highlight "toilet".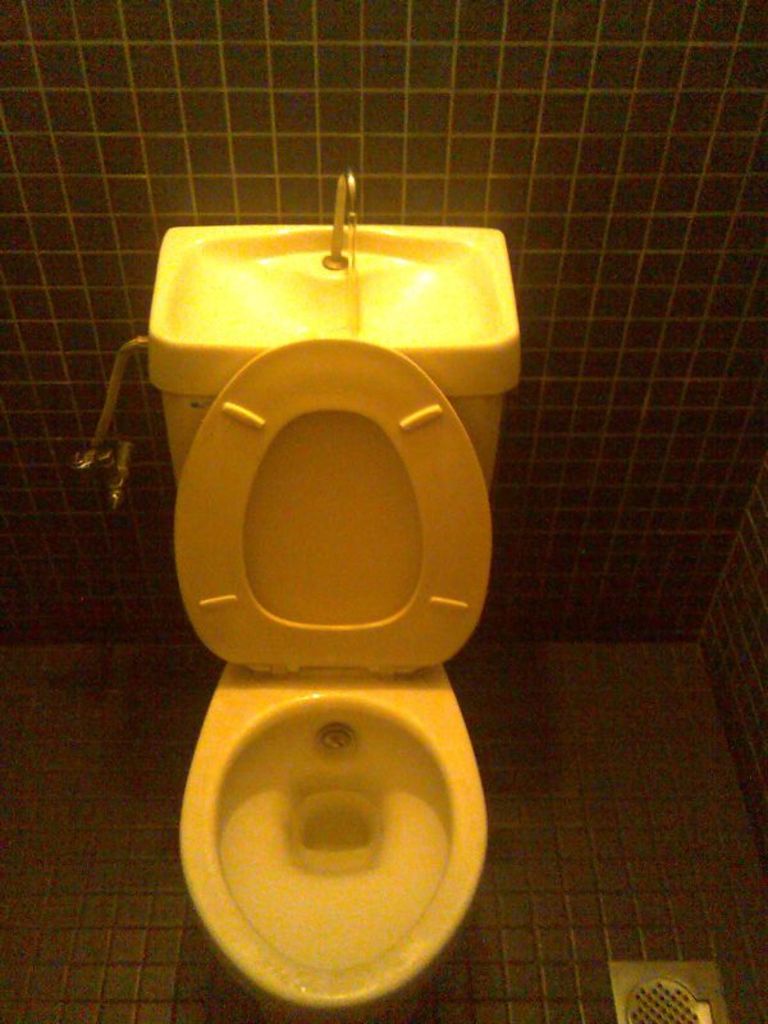
Highlighted region: (left=169, top=335, right=498, bottom=1014).
